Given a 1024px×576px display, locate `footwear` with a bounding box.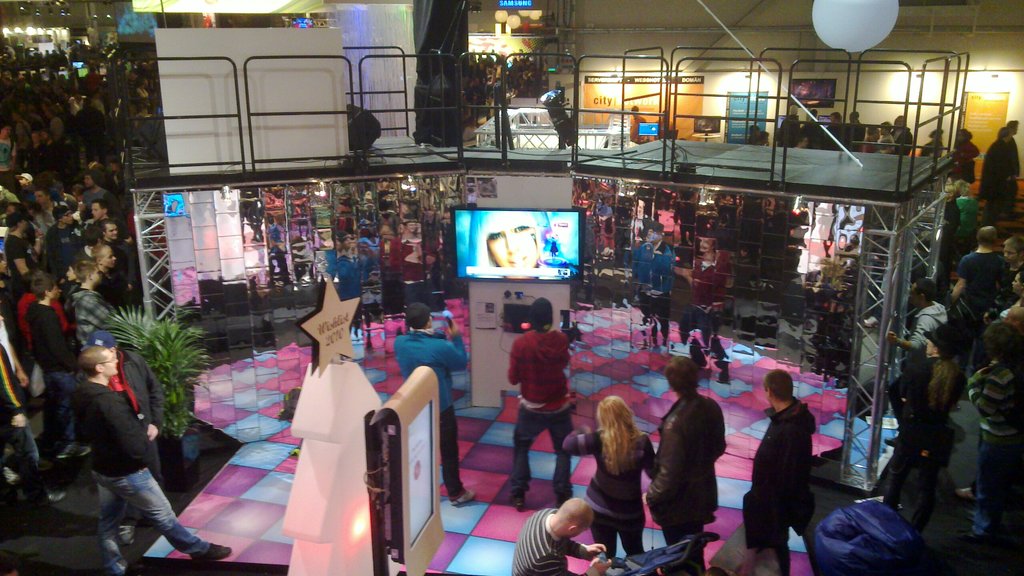
Located: l=191, t=543, r=235, b=562.
